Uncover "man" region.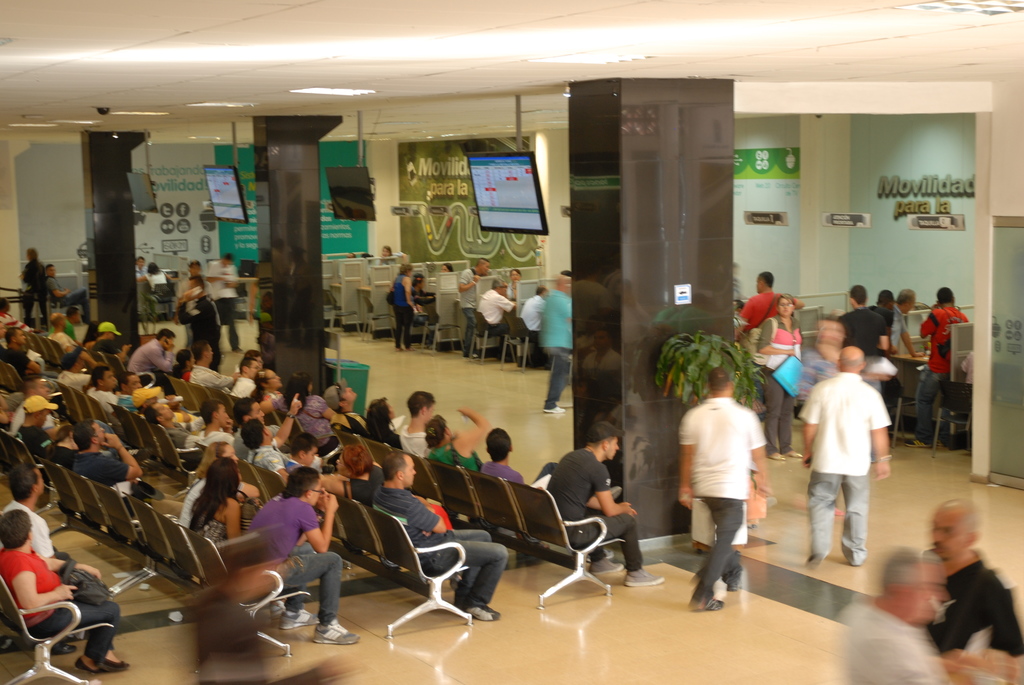
Uncovered: locate(156, 398, 195, 450).
